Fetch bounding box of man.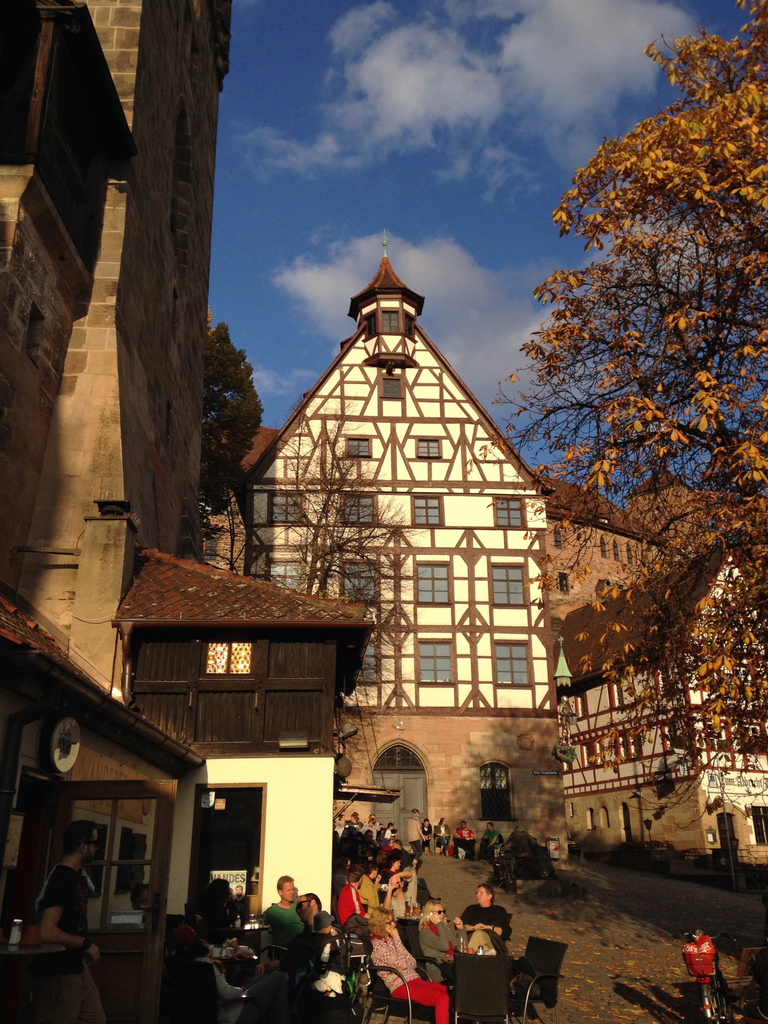
Bbox: [x1=15, y1=832, x2=81, y2=982].
